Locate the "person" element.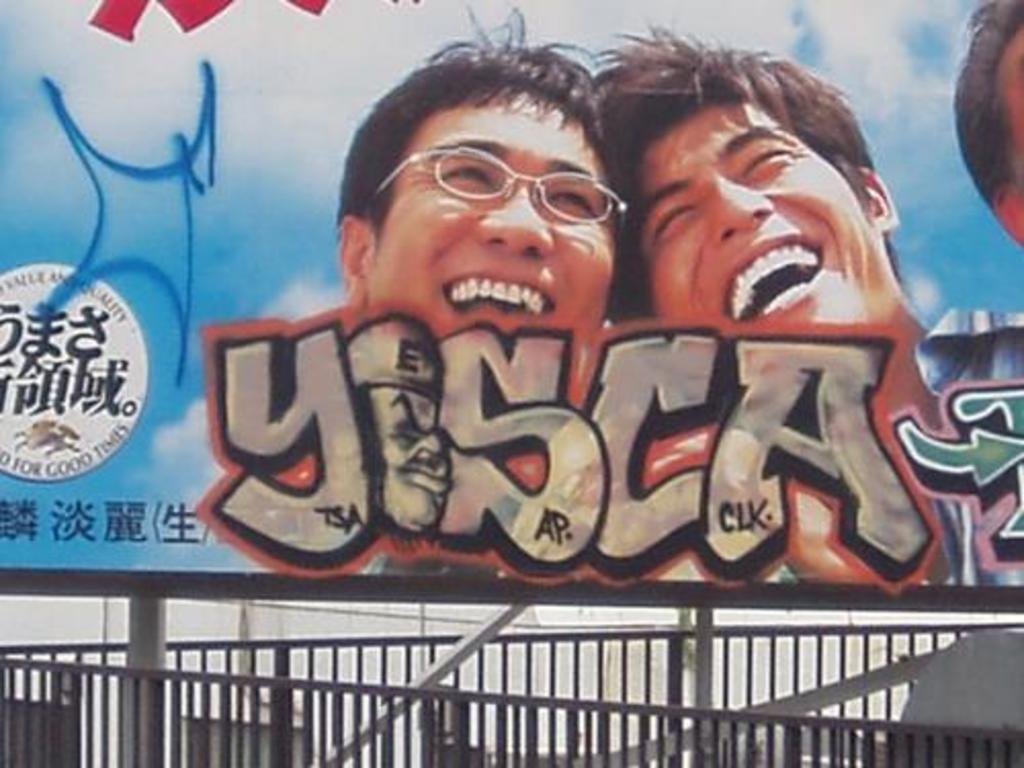
Element bbox: 188,86,649,592.
